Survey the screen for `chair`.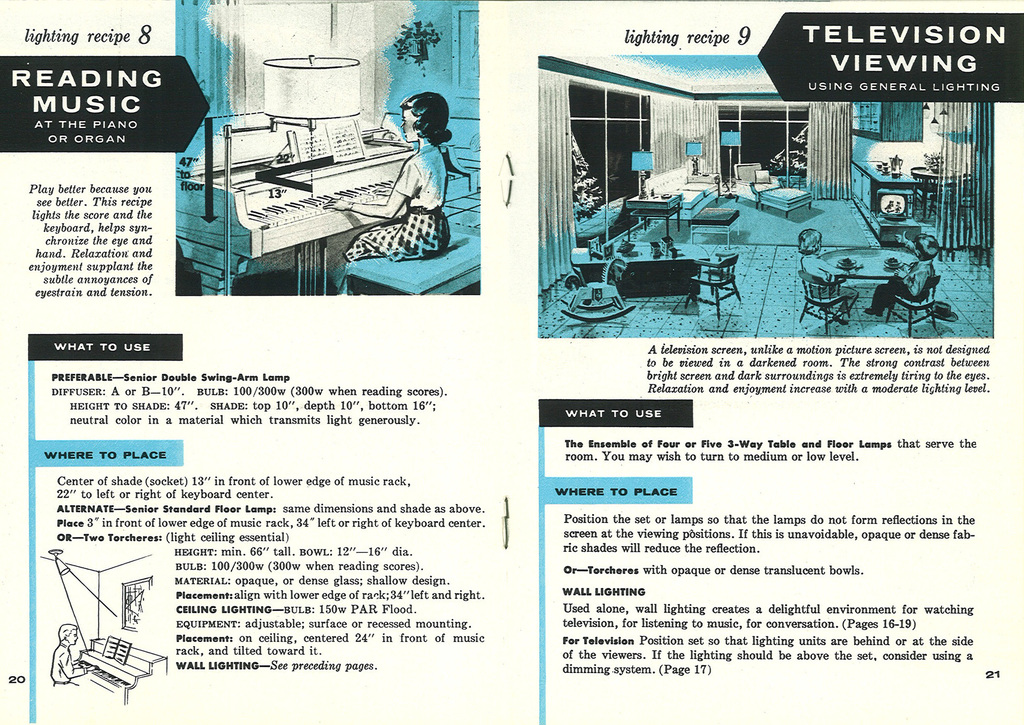
Survey found: 882/269/946/341.
